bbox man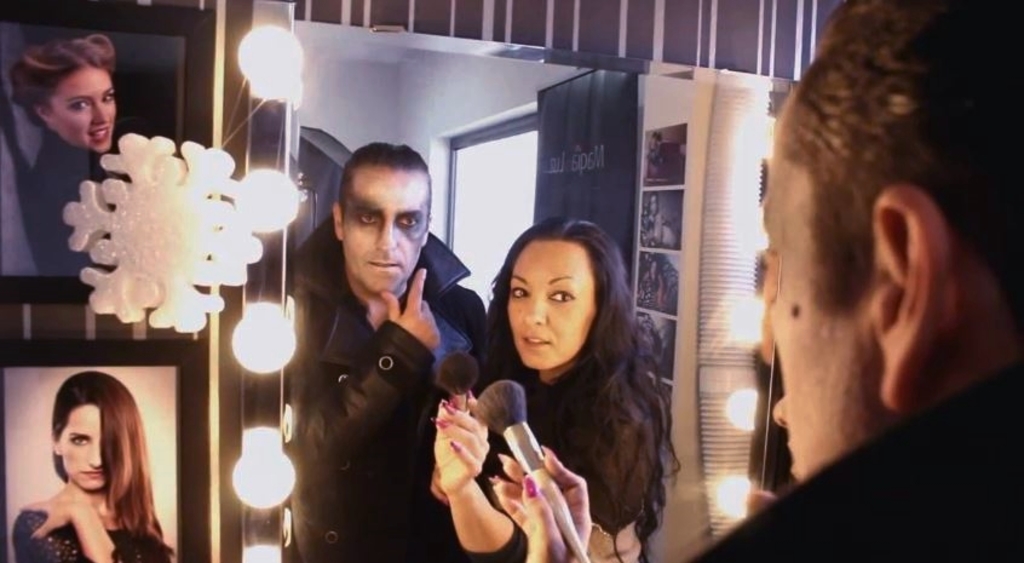
detection(680, 0, 1023, 562)
